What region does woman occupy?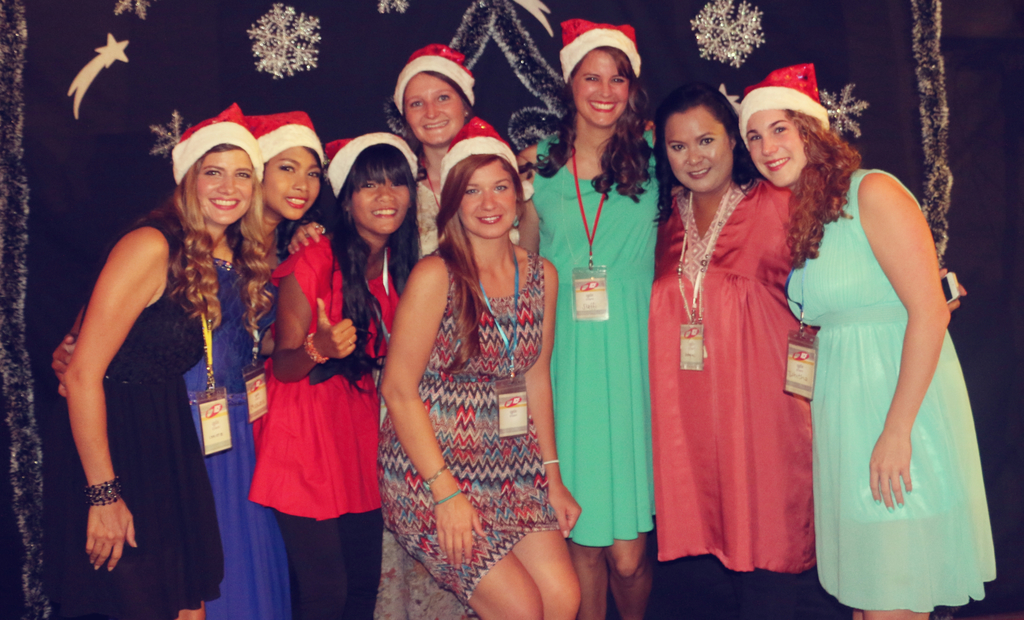
518/18/666/619.
